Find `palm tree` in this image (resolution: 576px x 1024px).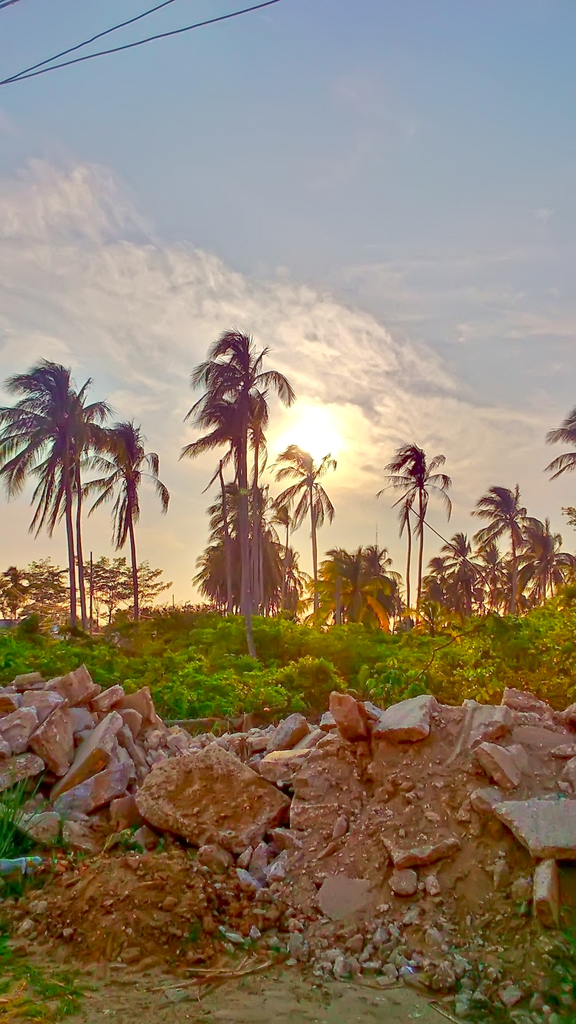
x1=313, y1=542, x2=404, y2=647.
